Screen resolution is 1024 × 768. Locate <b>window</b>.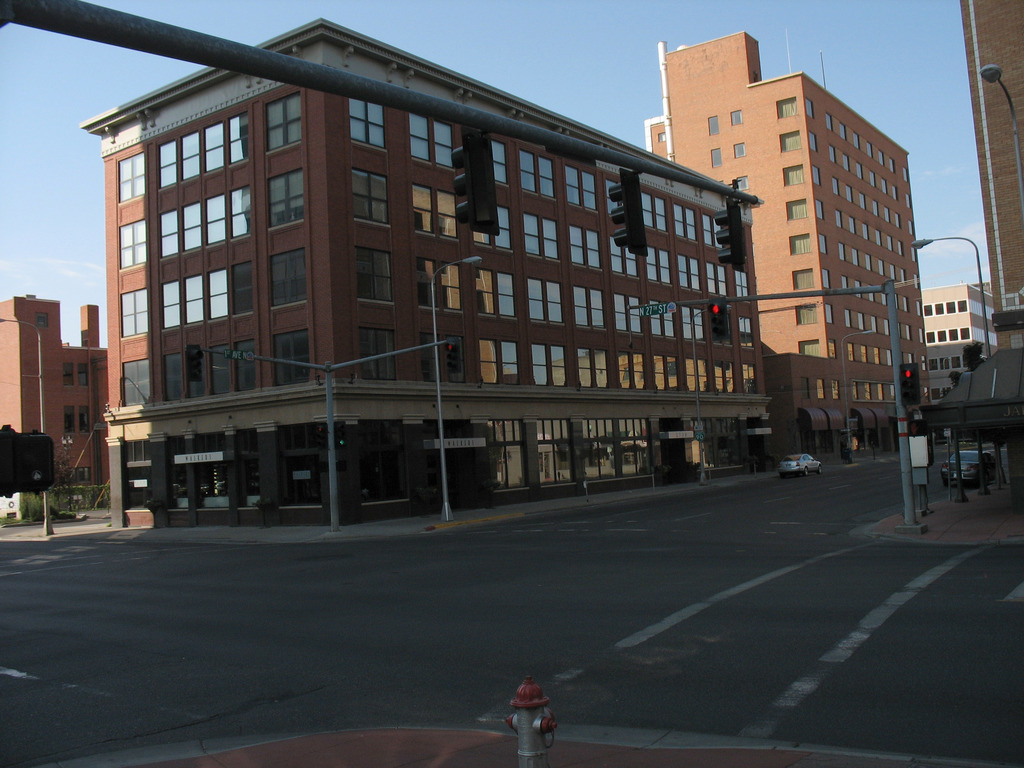
BBox(79, 407, 90, 429).
